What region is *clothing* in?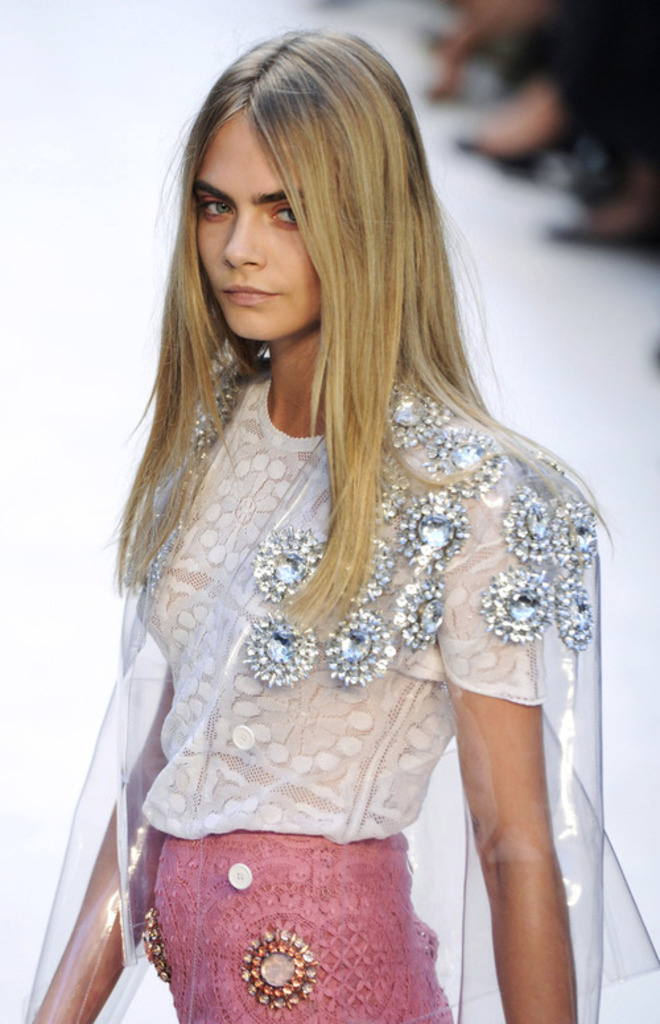
(86,263,590,961).
